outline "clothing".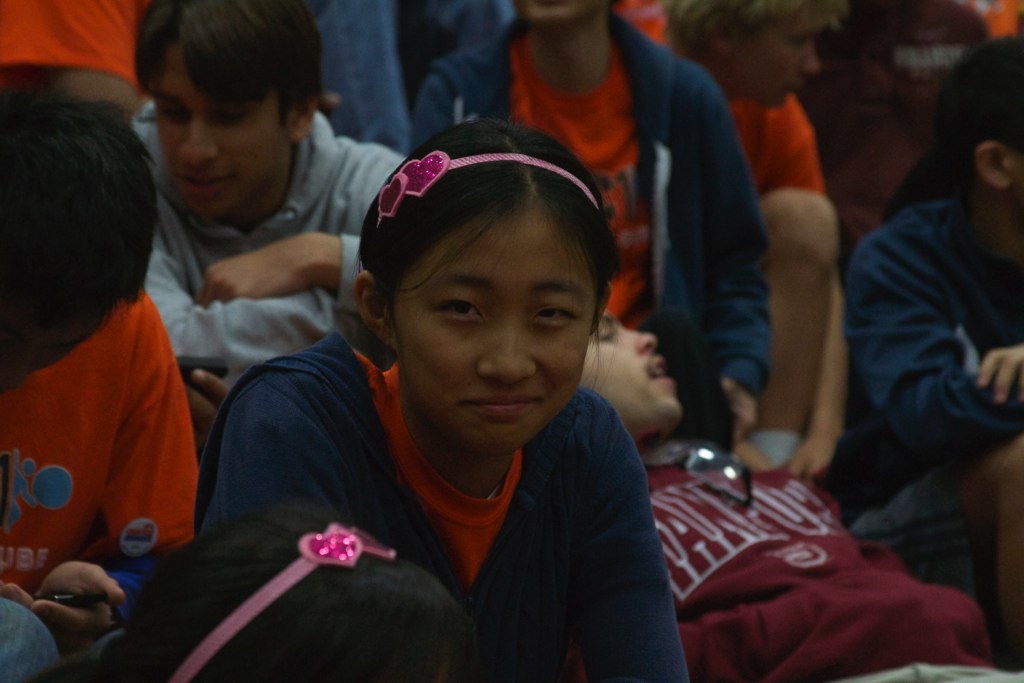
Outline: [left=609, top=420, right=996, bottom=682].
